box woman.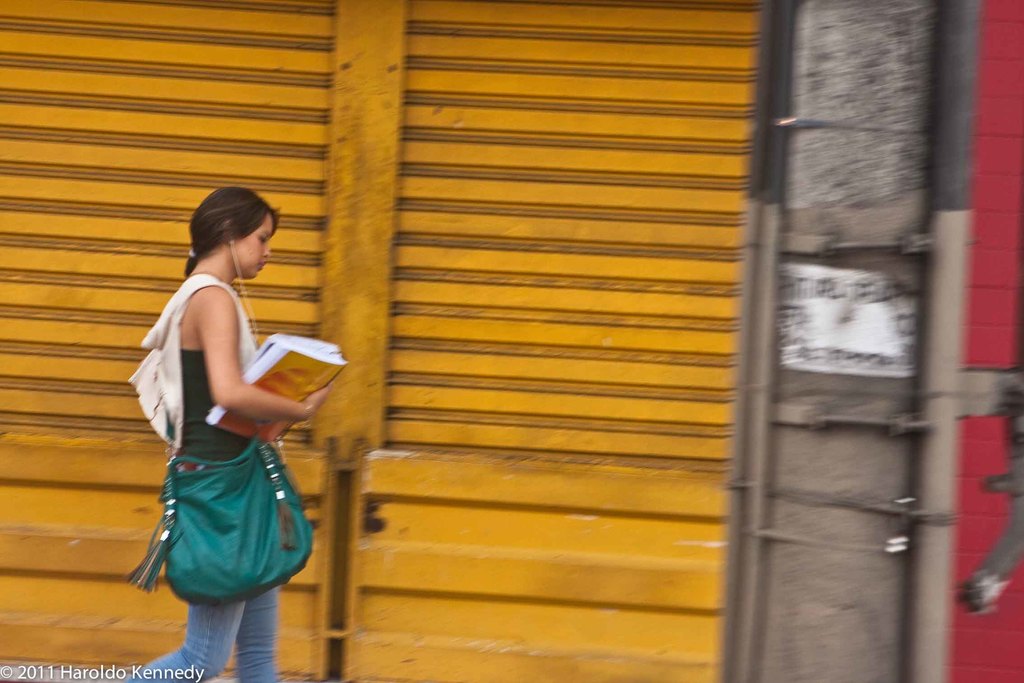
bbox=(131, 209, 314, 663).
